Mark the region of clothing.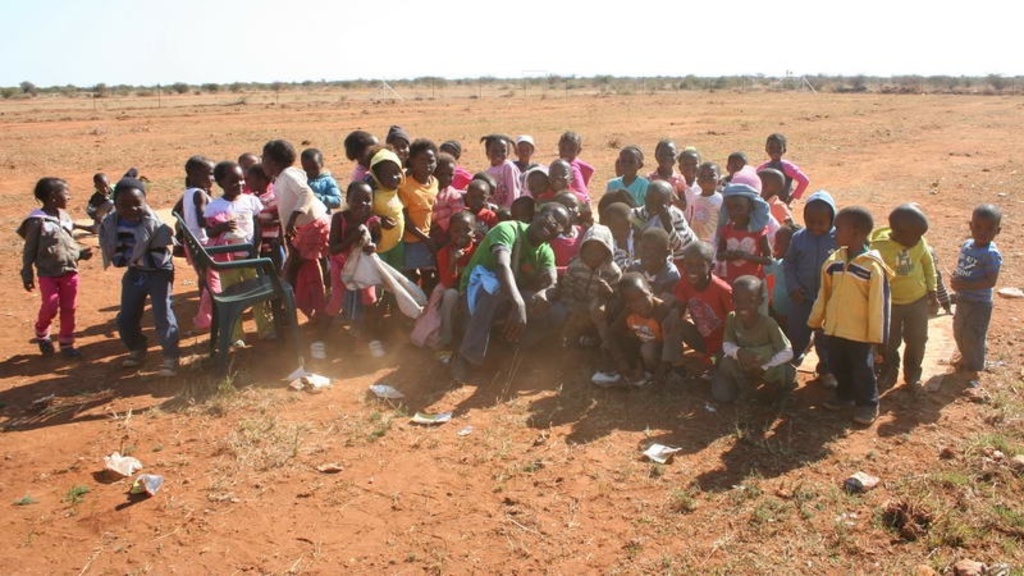
Region: region(549, 229, 620, 321).
